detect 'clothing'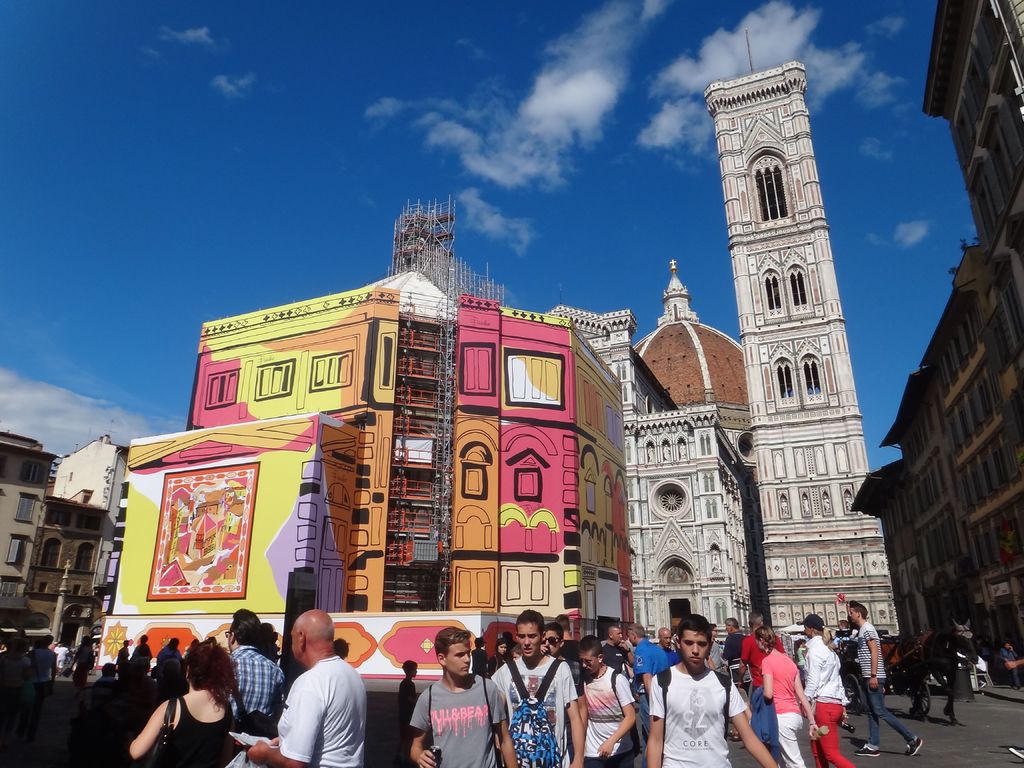
{"left": 852, "top": 620, "right": 916, "bottom": 749}
